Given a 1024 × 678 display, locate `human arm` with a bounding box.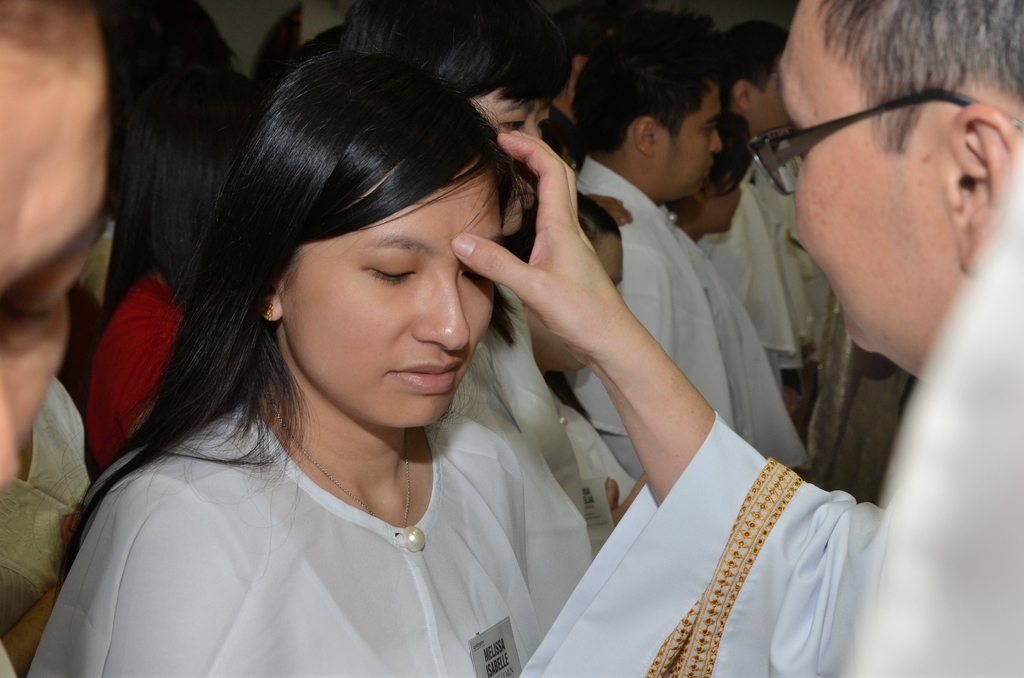
Located: detection(456, 124, 891, 677).
